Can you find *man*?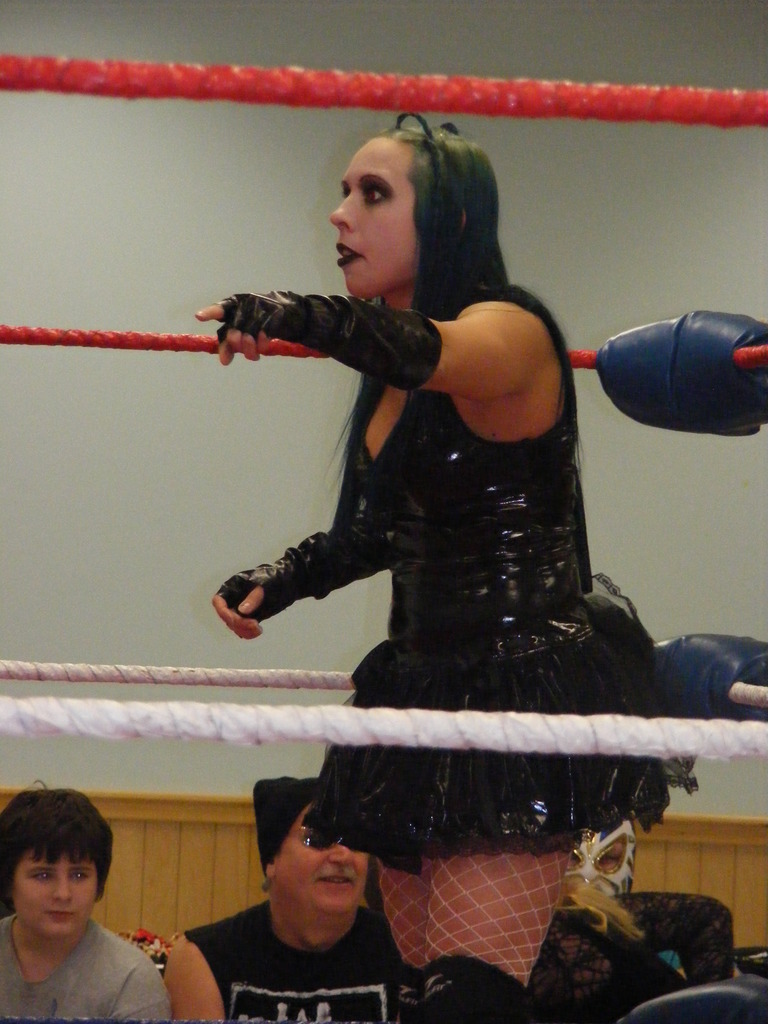
Yes, bounding box: (x1=129, y1=786, x2=476, y2=1023).
